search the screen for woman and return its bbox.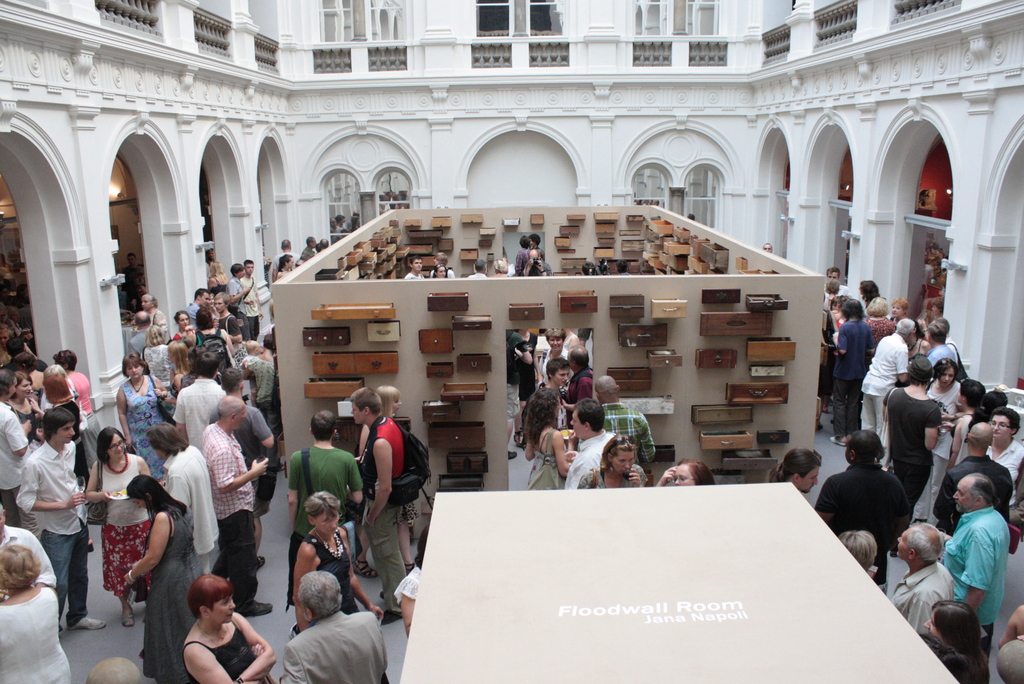
Found: 28/376/93/480.
